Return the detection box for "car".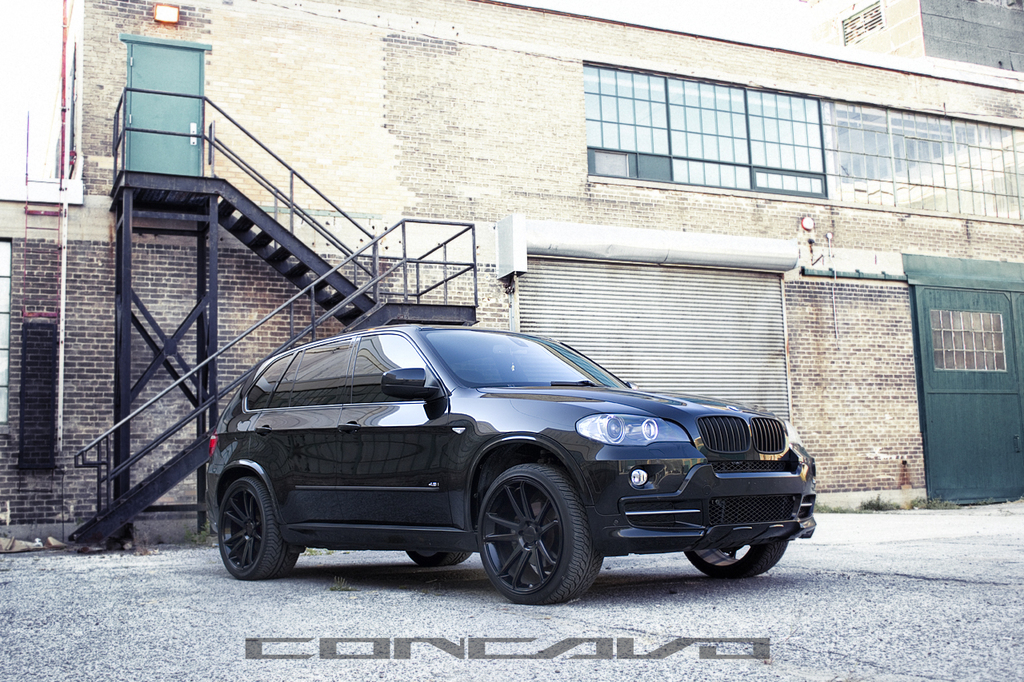
<box>206,320,815,608</box>.
